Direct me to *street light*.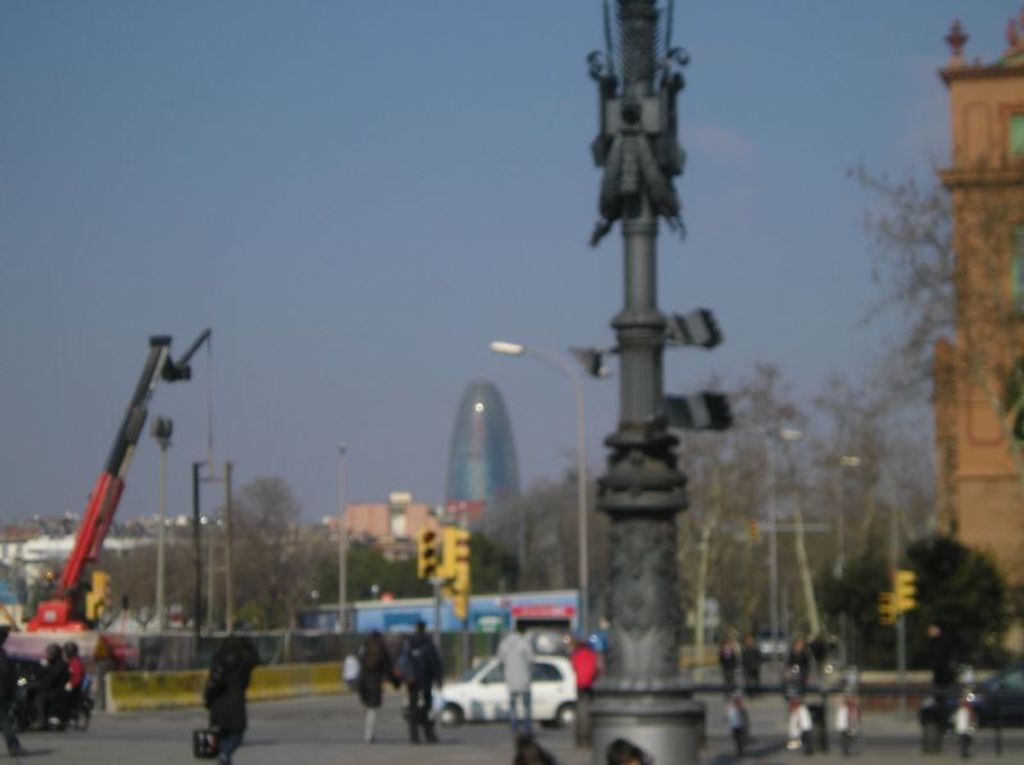
Direction: [x1=765, y1=422, x2=804, y2=668].
